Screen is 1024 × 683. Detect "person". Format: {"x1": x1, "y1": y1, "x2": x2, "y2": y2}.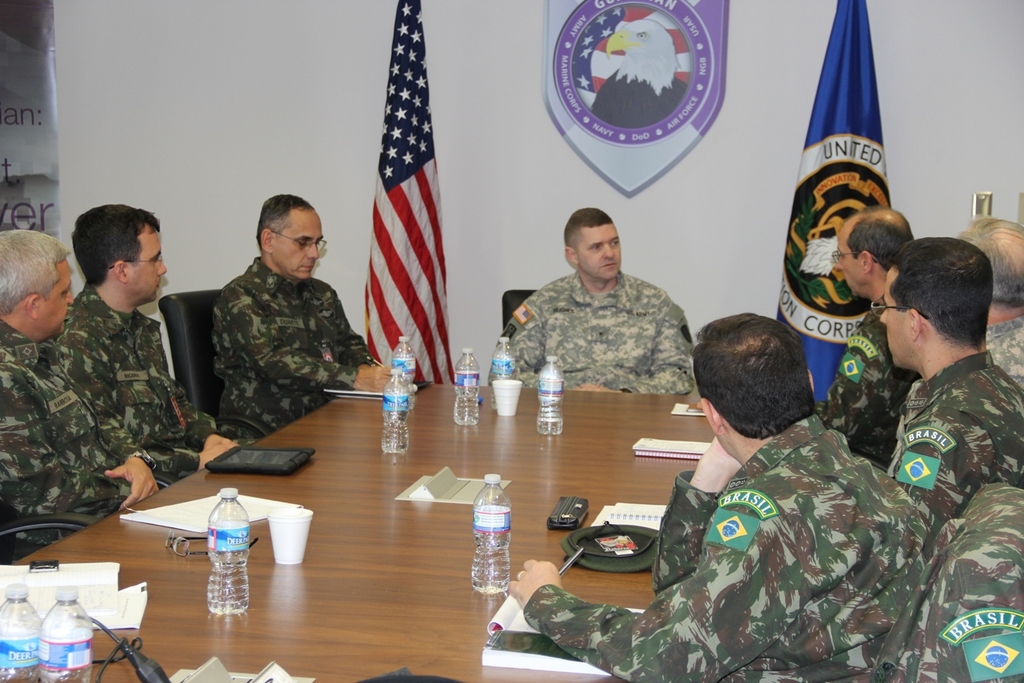
{"x1": 874, "y1": 232, "x2": 1023, "y2": 523}.
